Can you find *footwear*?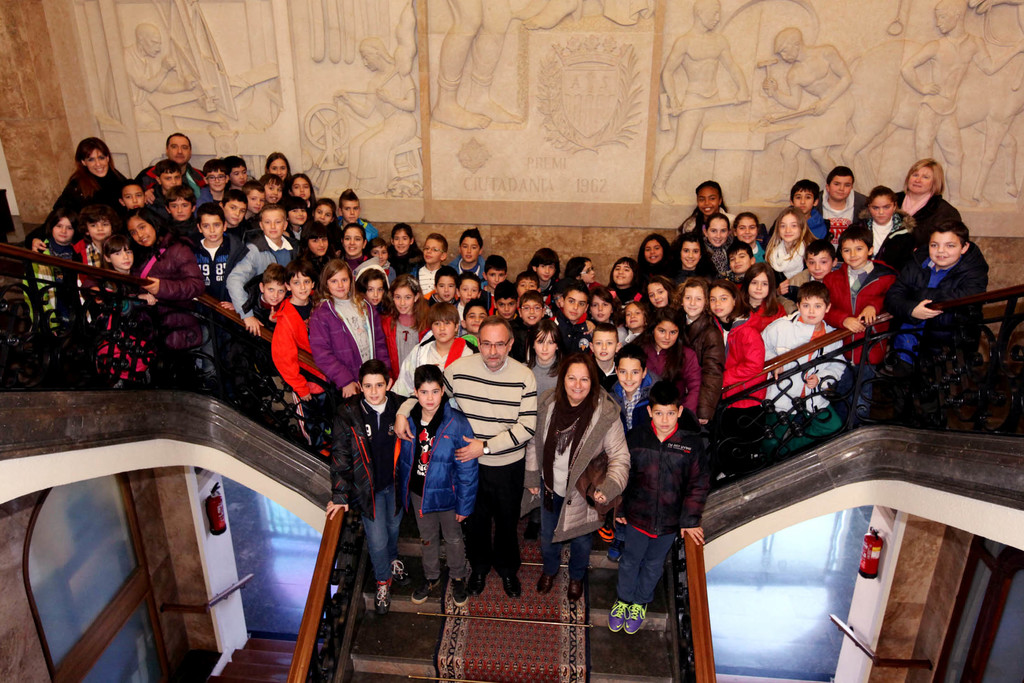
Yes, bounding box: {"left": 565, "top": 577, "right": 586, "bottom": 604}.
